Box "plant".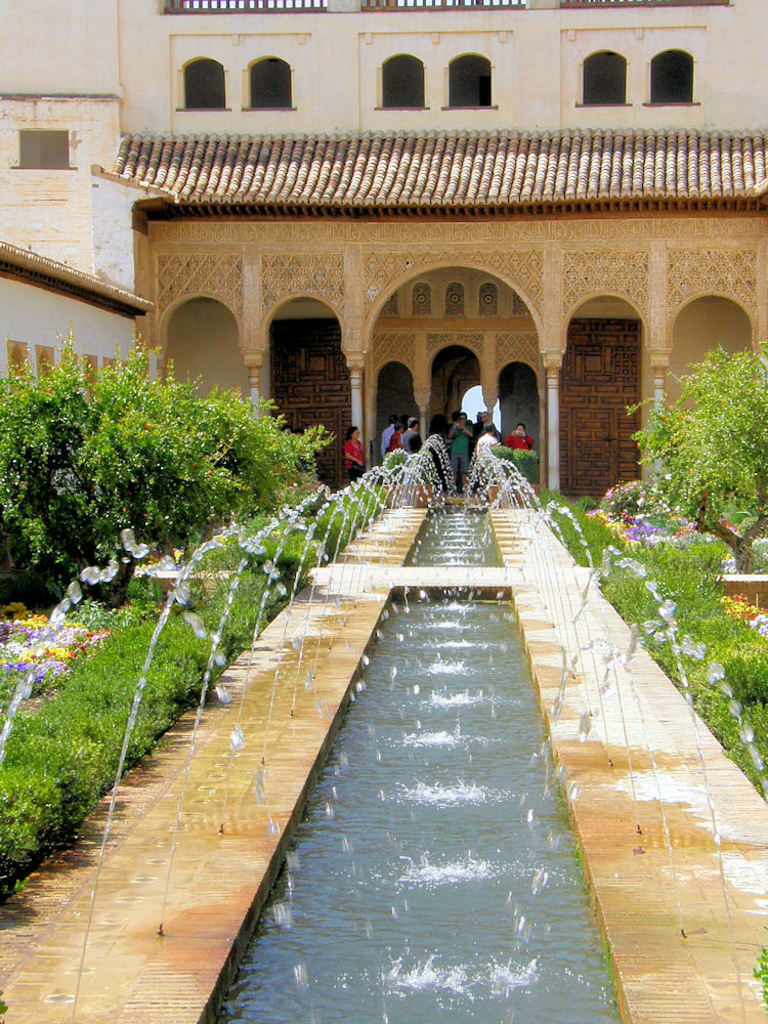
left=757, top=929, right=767, bottom=1001.
